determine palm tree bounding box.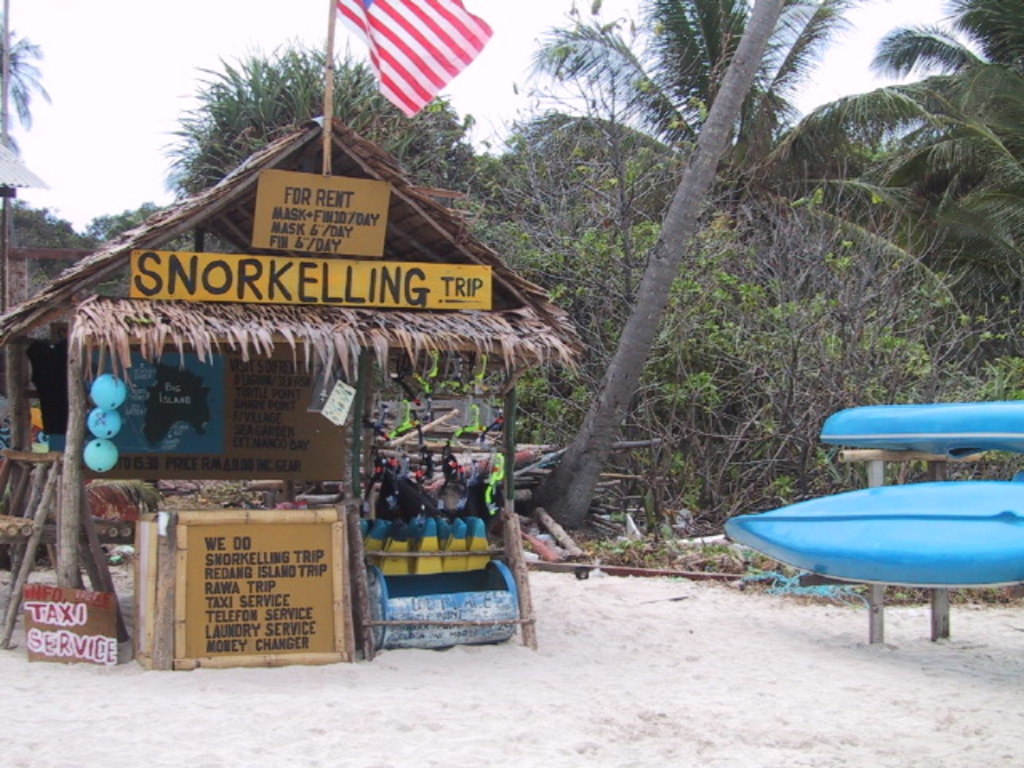
Determined: [525, 0, 854, 184].
